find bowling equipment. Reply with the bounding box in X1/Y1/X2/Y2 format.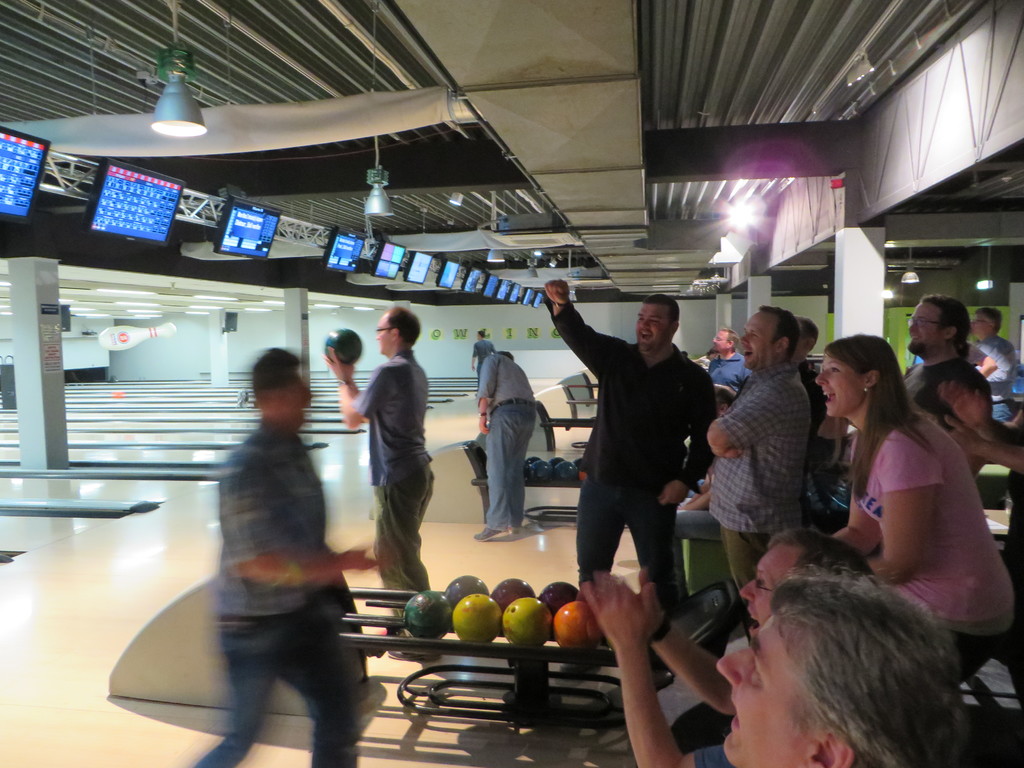
108/545/741/719.
